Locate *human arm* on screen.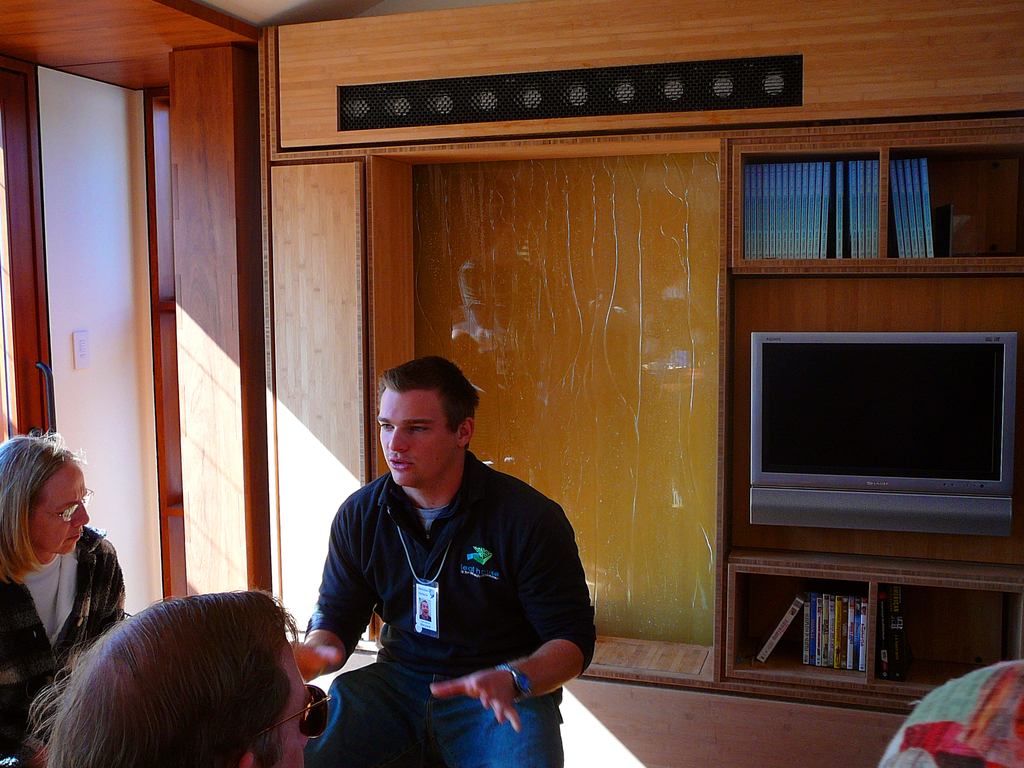
On screen at (300, 535, 361, 693).
